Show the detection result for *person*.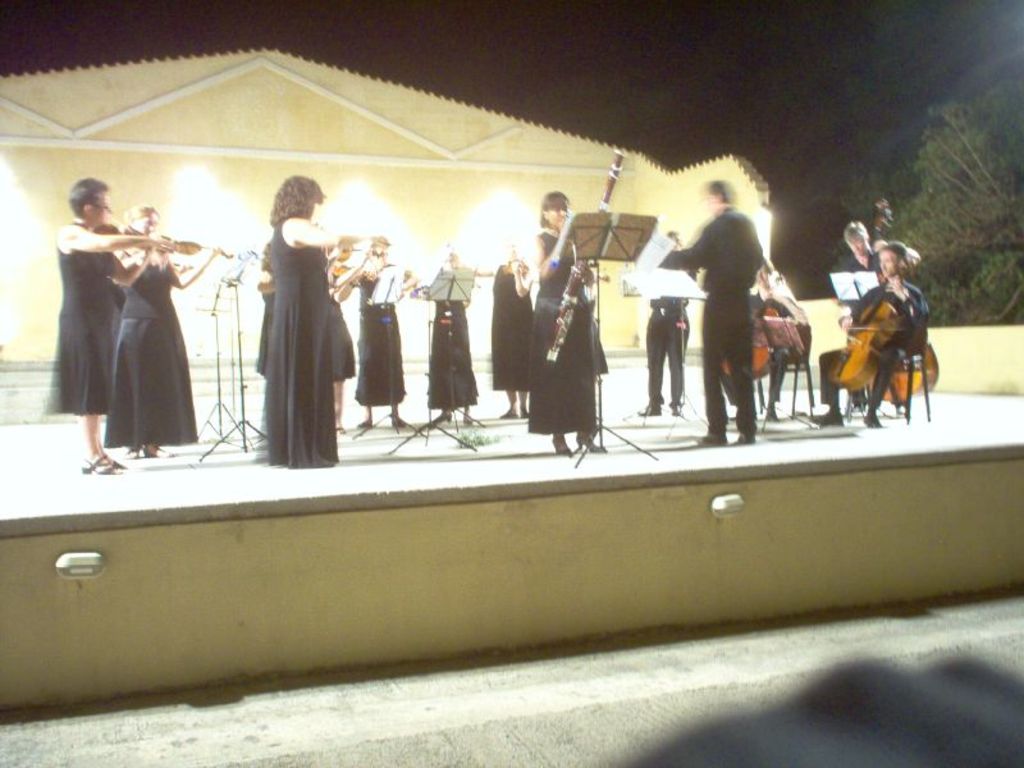
<box>657,178,762,445</box>.
